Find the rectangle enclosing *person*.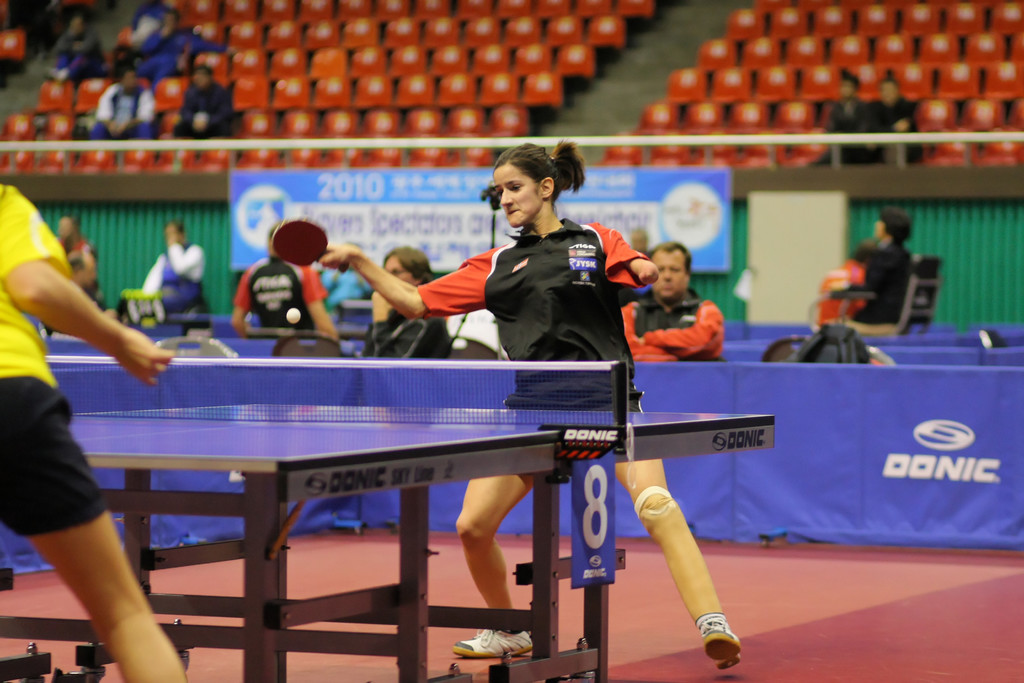
[left=105, top=27, right=147, bottom=77].
